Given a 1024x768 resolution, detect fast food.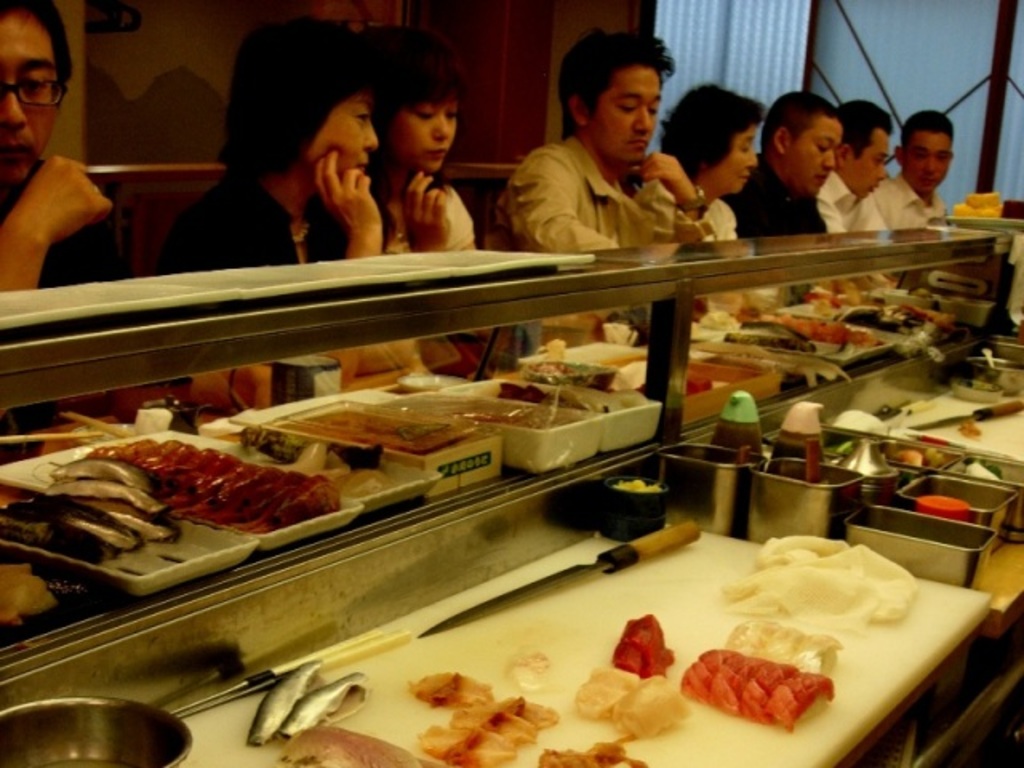
box(282, 725, 432, 766).
